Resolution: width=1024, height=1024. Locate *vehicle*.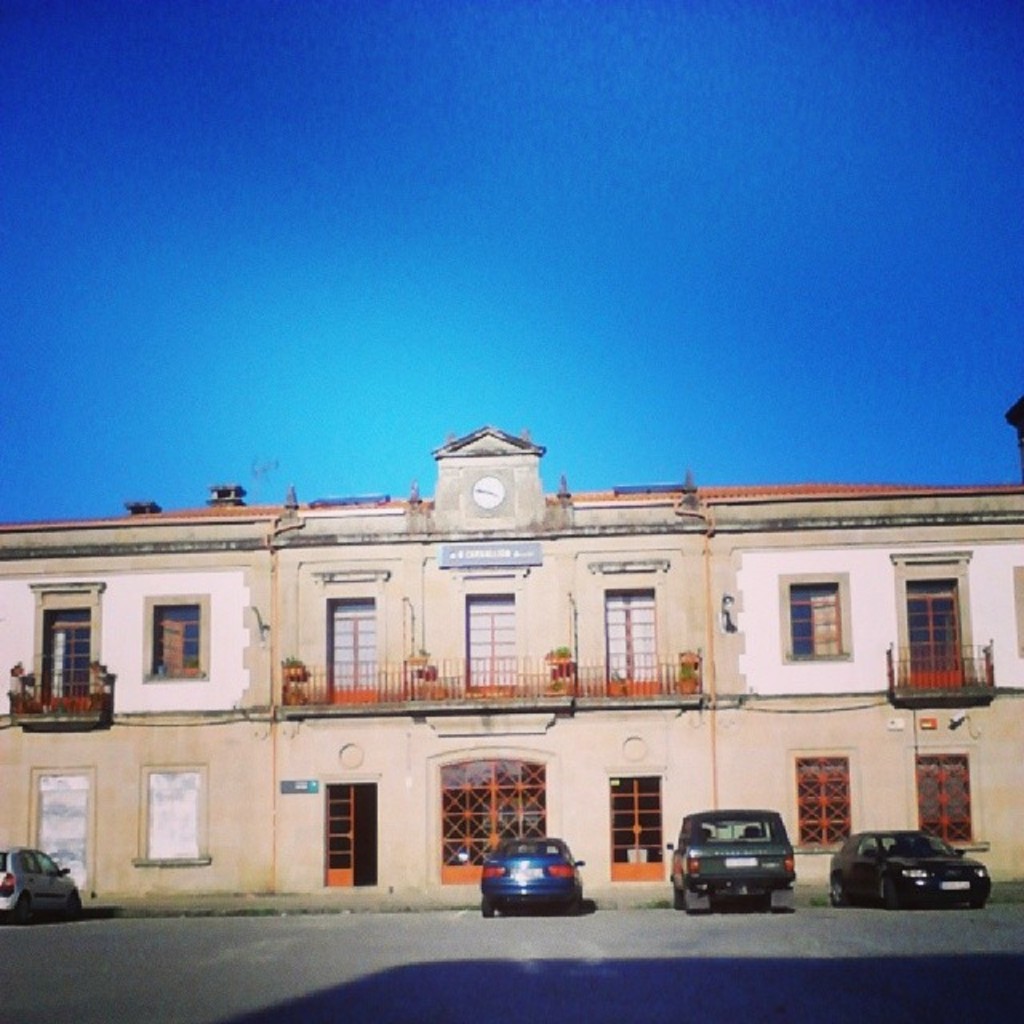
locate(480, 842, 589, 922).
